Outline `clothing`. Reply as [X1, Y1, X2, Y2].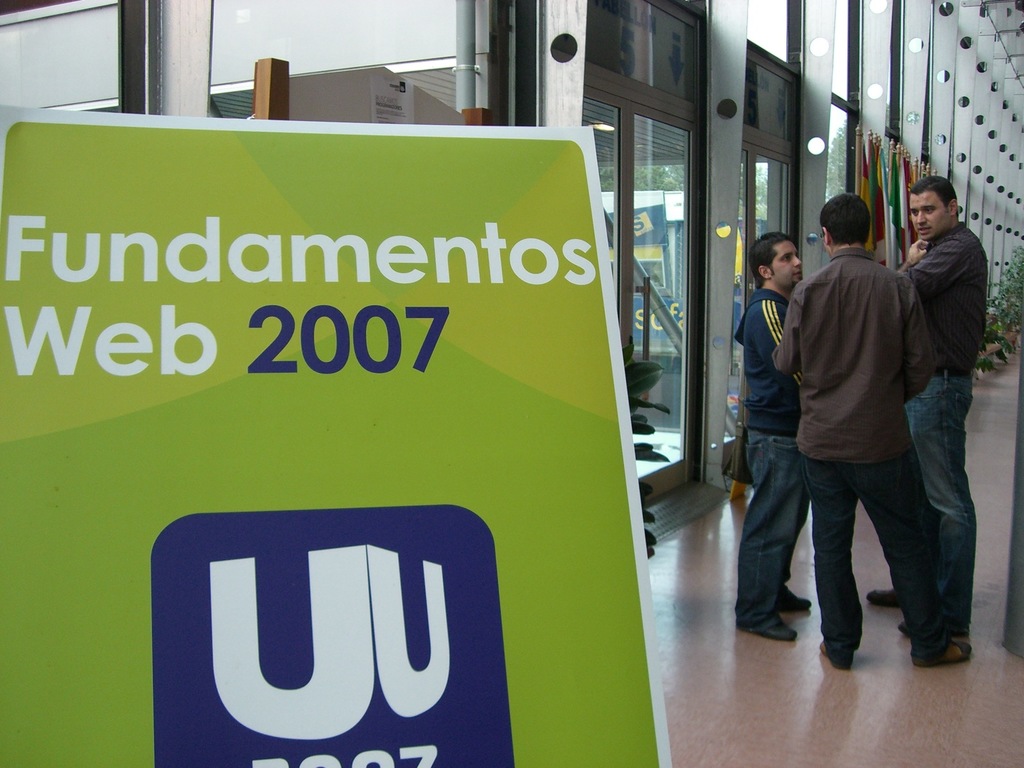
[733, 422, 808, 630].
